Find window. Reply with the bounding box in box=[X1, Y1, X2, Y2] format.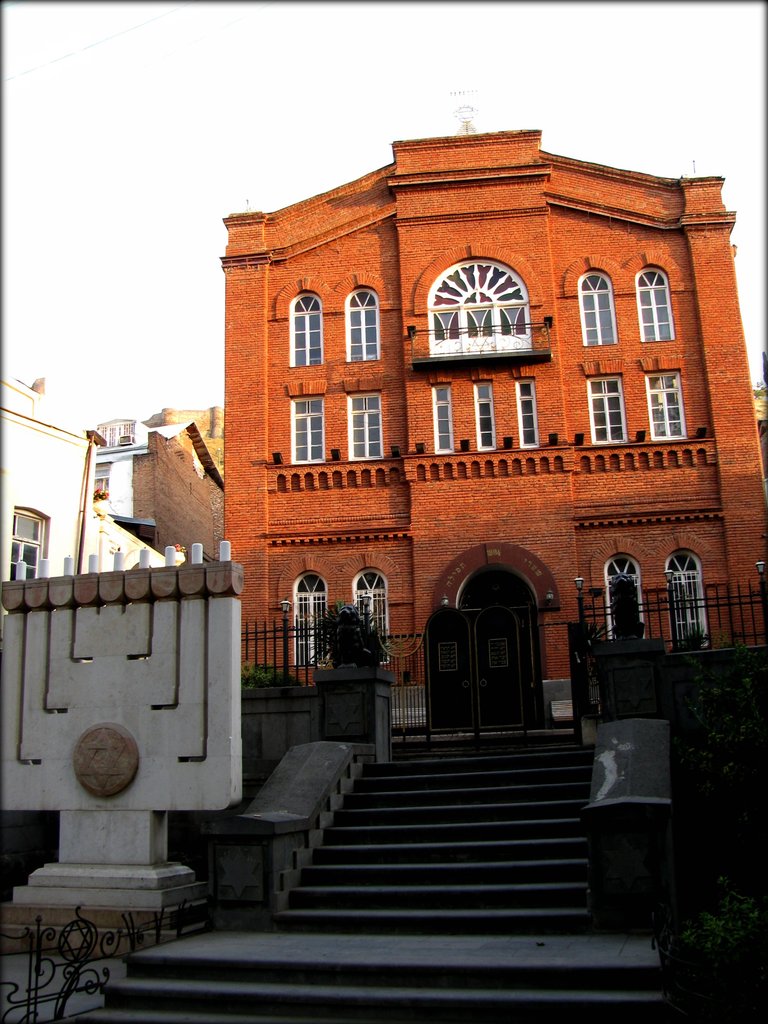
box=[642, 376, 687, 438].
